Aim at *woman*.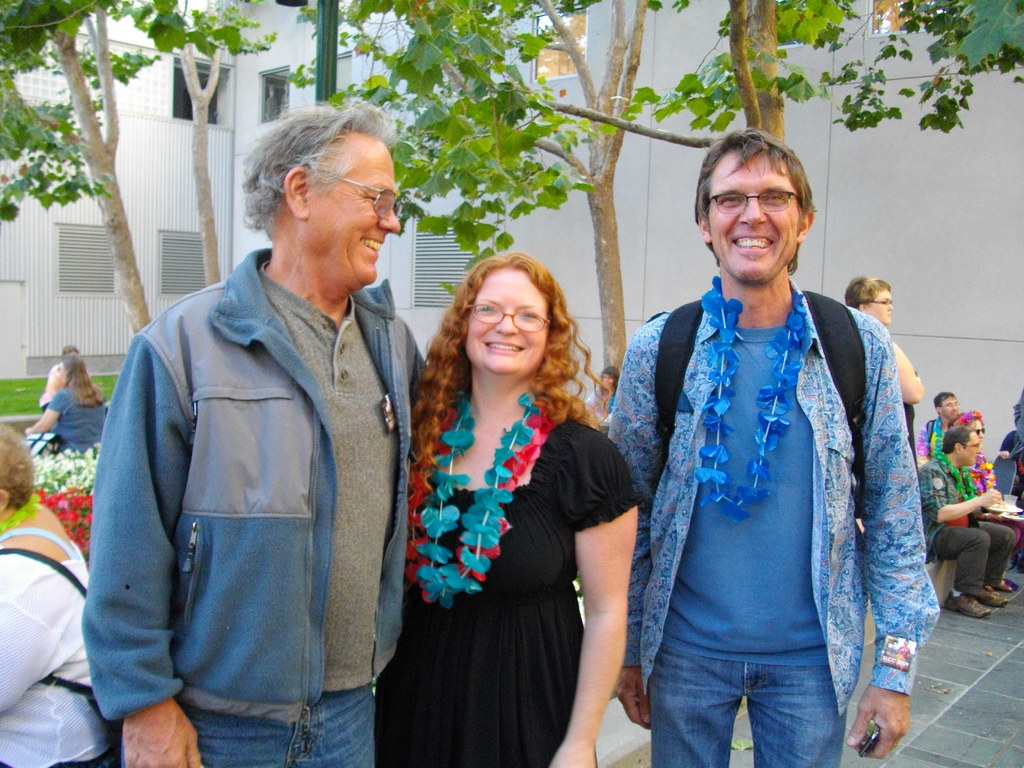
Aimed at [x1=844, y1=271, x2=923, y2=538].
